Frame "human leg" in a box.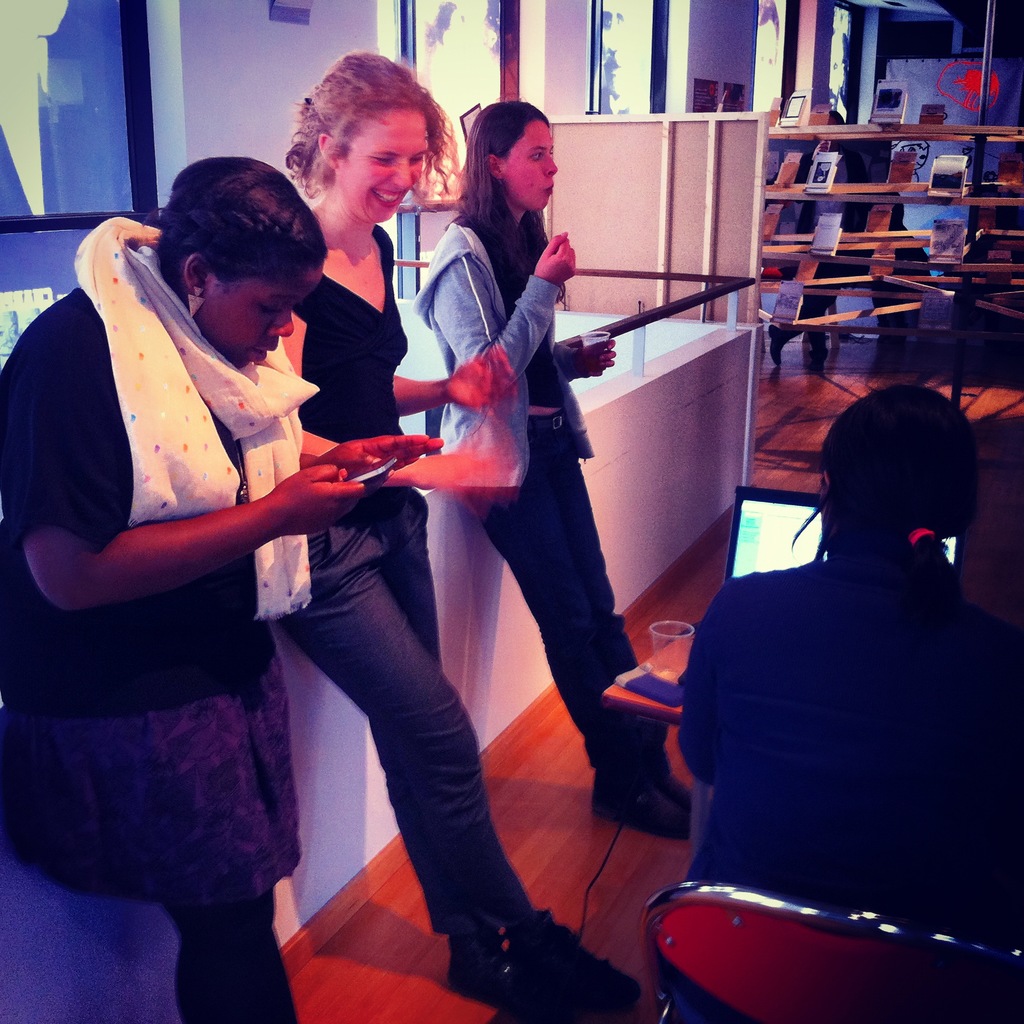
(374, 495, 477, 1007).
